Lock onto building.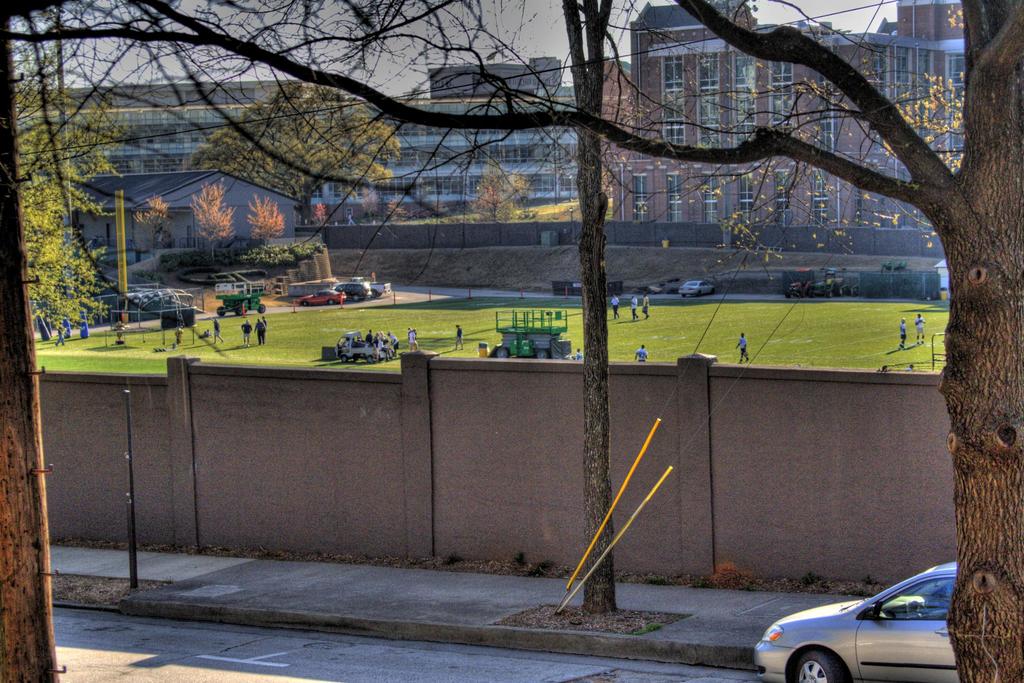
Locked: (left=602, top=0, right=964, bottom=230).
